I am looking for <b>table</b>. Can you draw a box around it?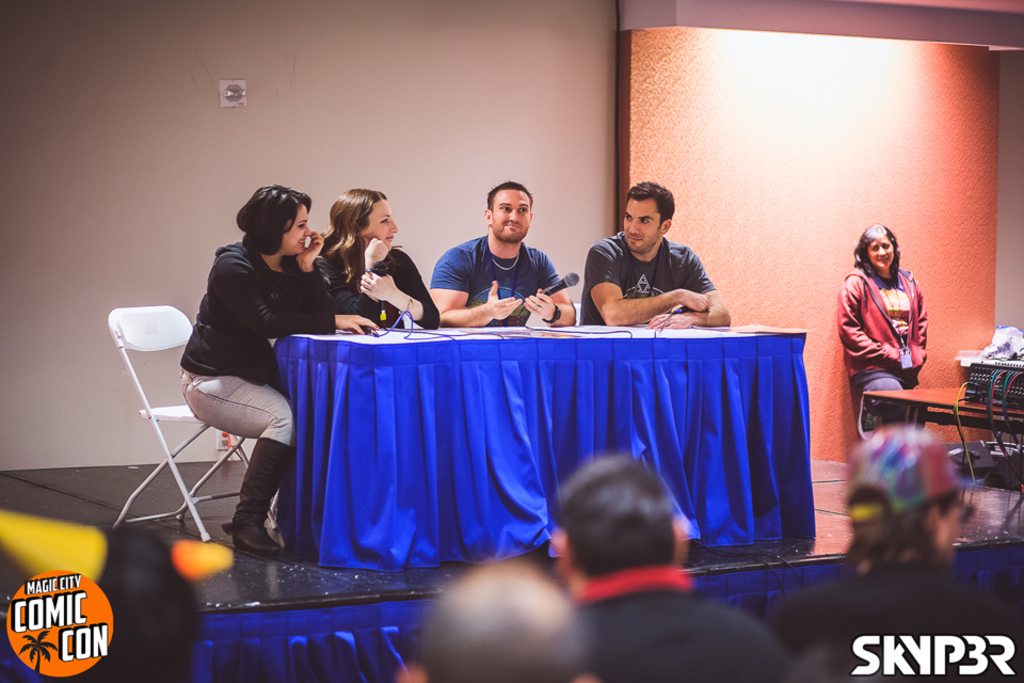
Sure, the bounding box is bbox=[861, 384, 1023, 509].
